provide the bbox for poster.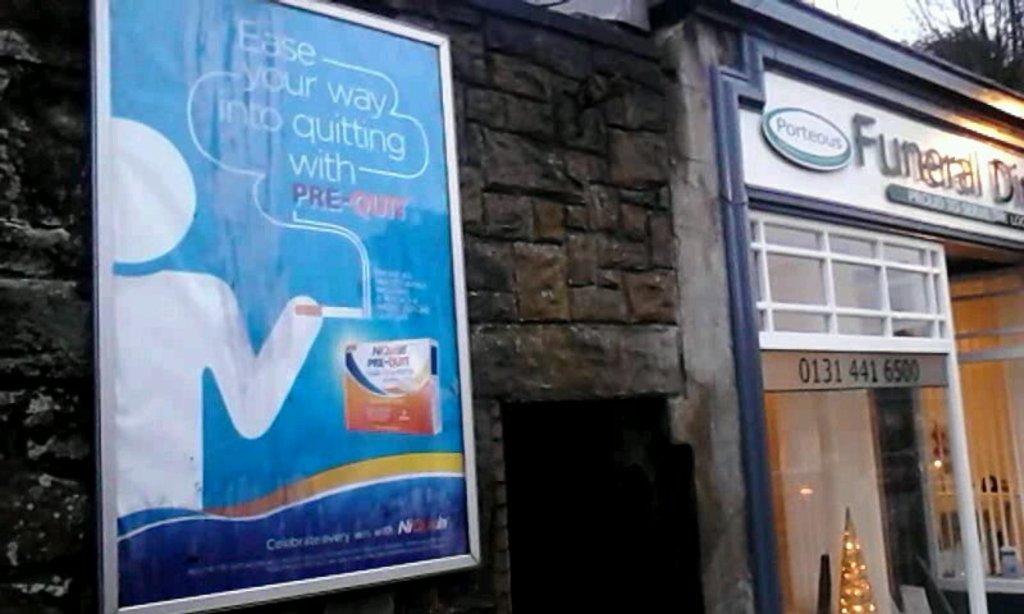
x1=110, y1=0, x2=475, y2=604.
